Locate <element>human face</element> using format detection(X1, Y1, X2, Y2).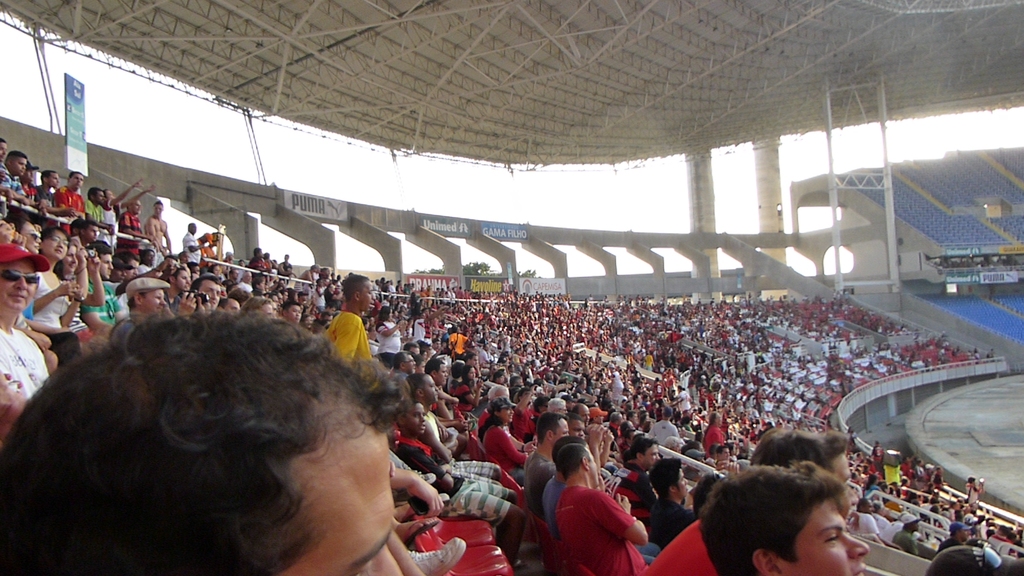
detection(785, 495, 870, 575).
